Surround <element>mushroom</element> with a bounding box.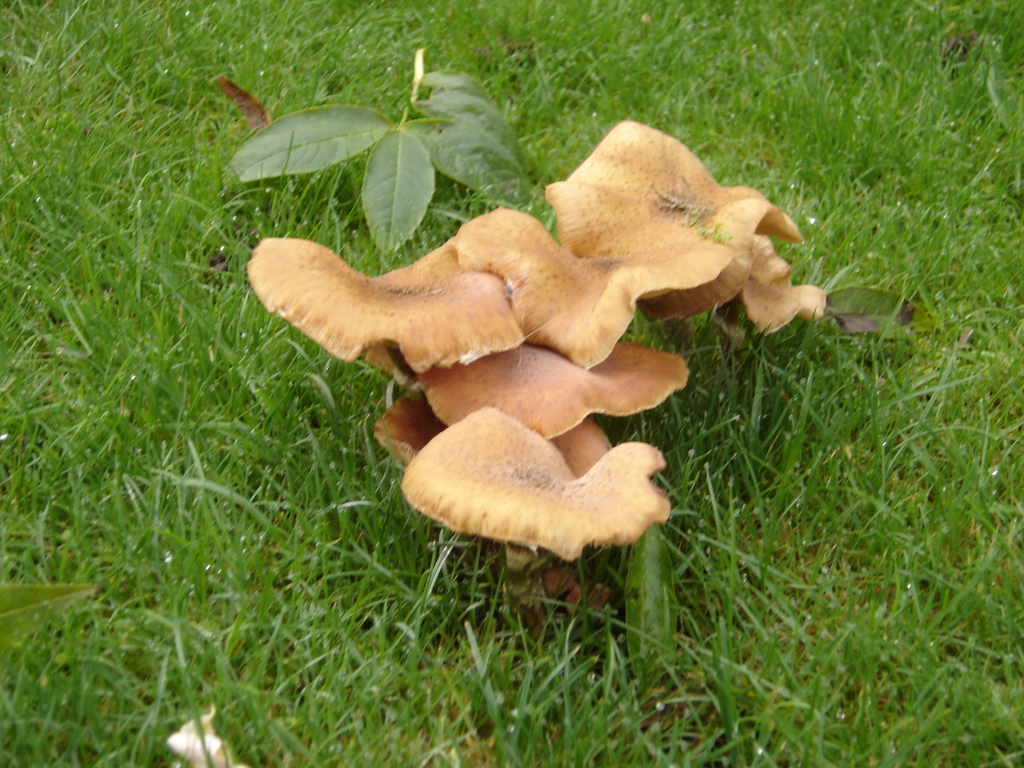
crop(547, 113, 801, 284).
